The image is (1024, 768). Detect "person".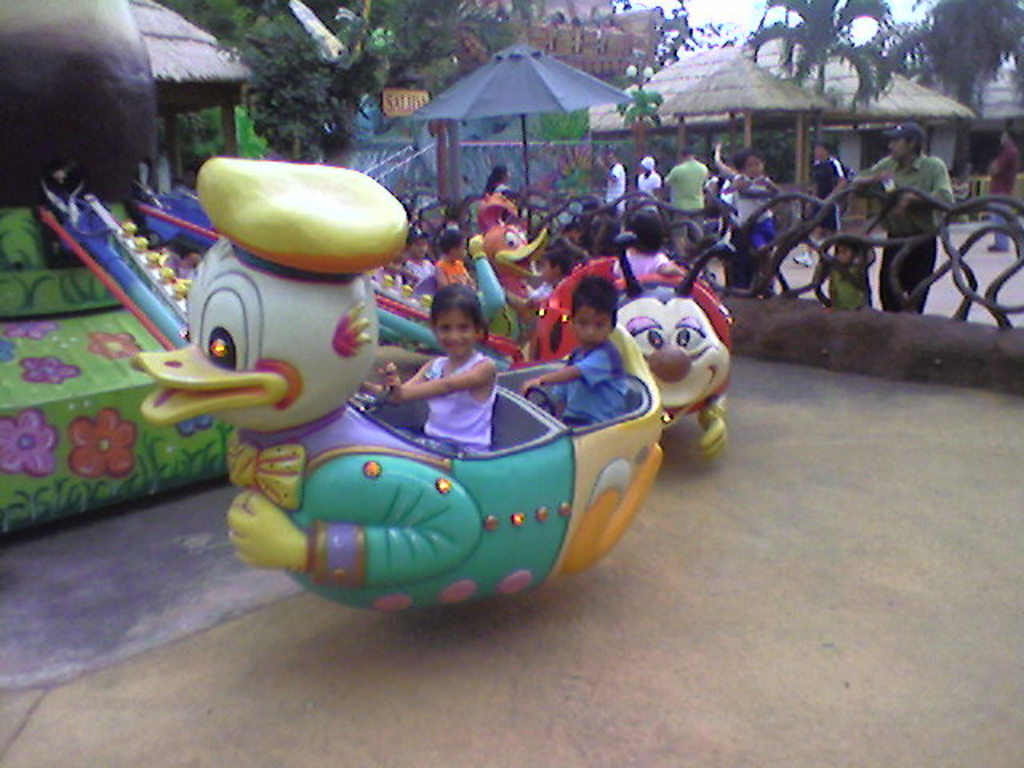
Detection: <box>808,133,854,238</box>.
